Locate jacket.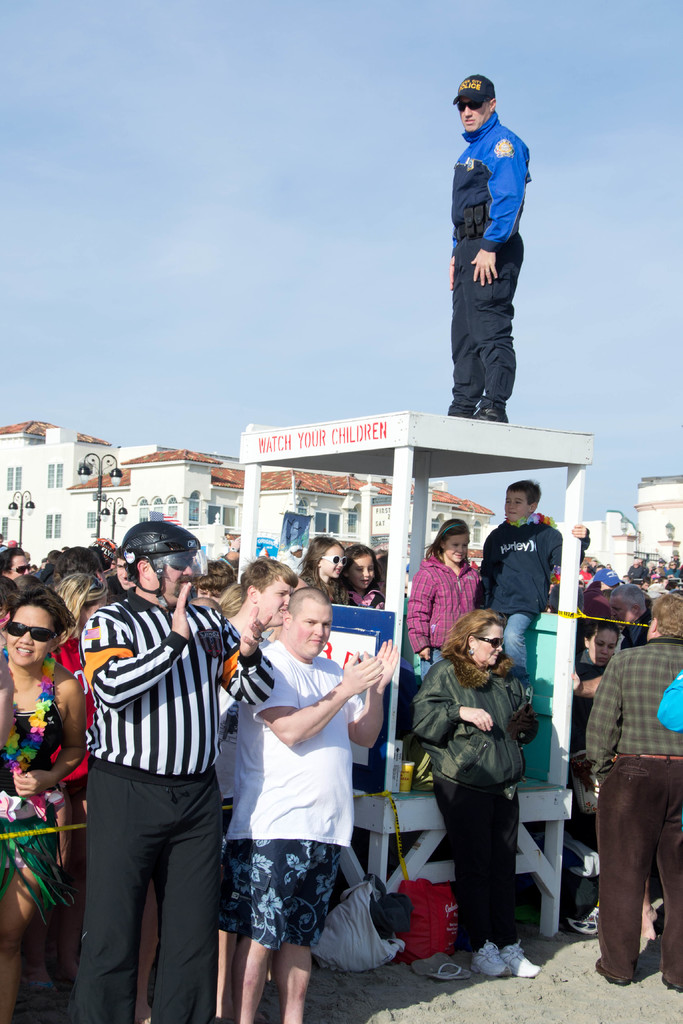
Bounding box: crop(414, 659, 540, 790).
